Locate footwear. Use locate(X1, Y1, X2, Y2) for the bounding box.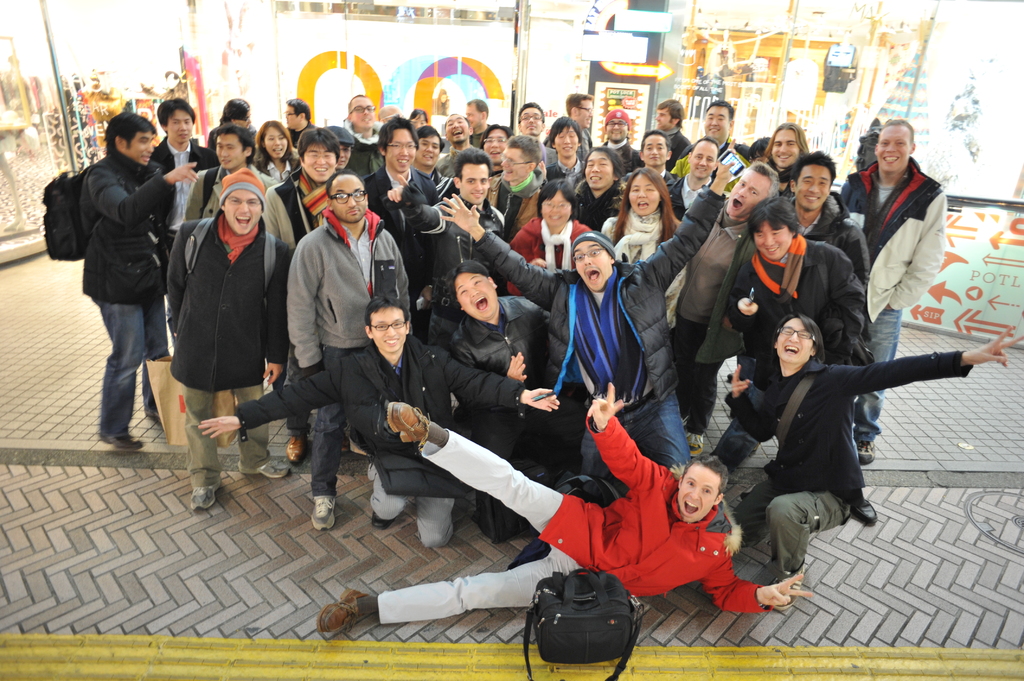
locate(188, 476, 236, 513).
